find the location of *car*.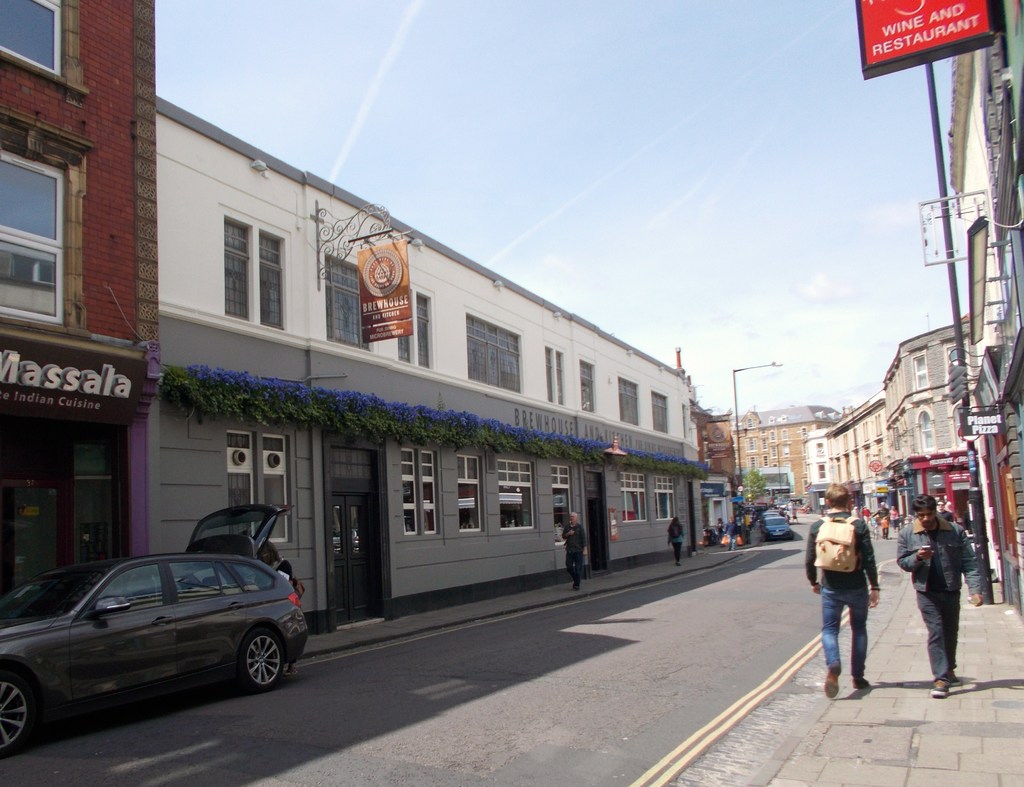
Location: <bbox>4, 523, 307, 736</bbox>.
